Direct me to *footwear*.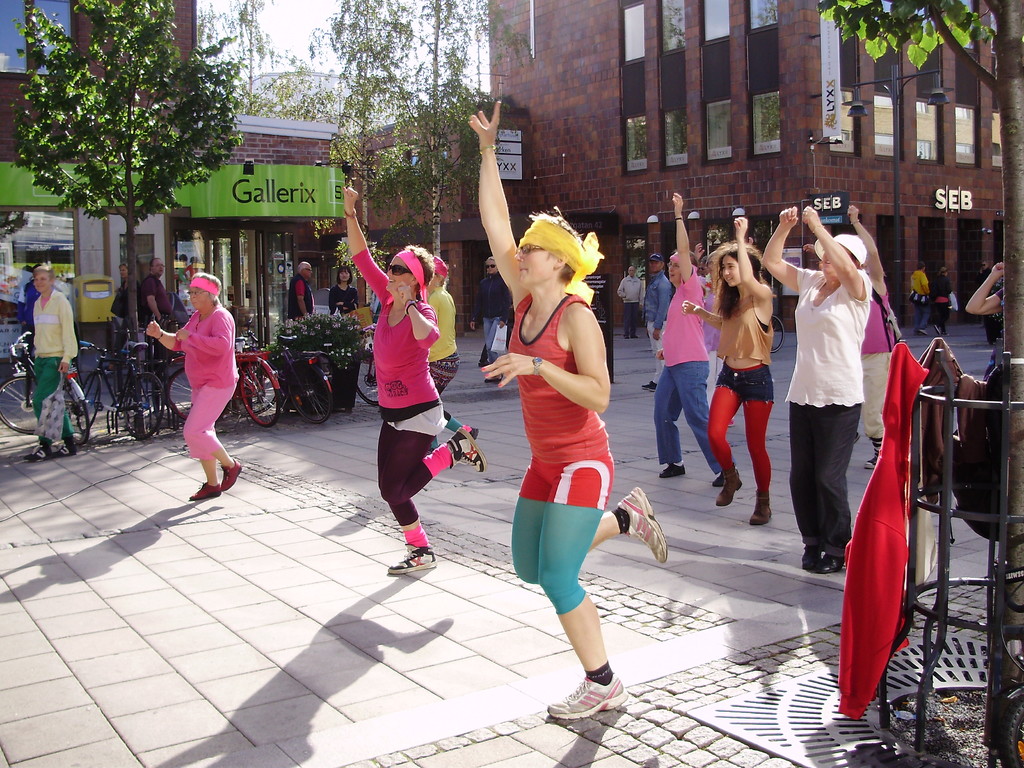
Direction: (797,548,822,572).
